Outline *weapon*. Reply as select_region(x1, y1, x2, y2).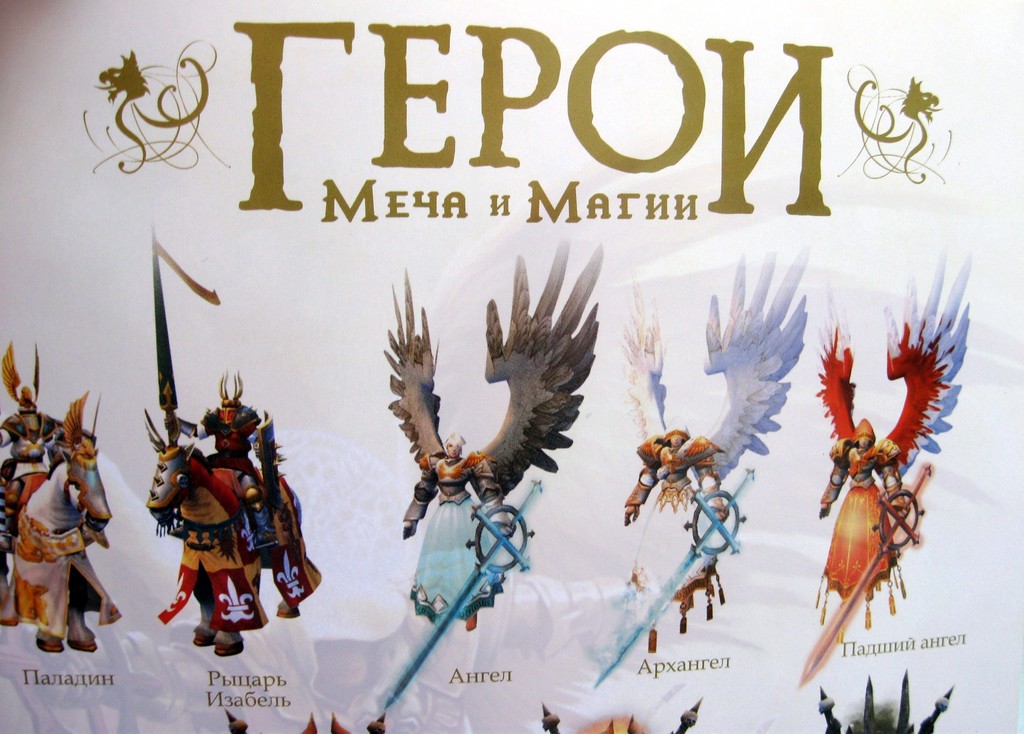
select_region(797, 461, 935, 687).
